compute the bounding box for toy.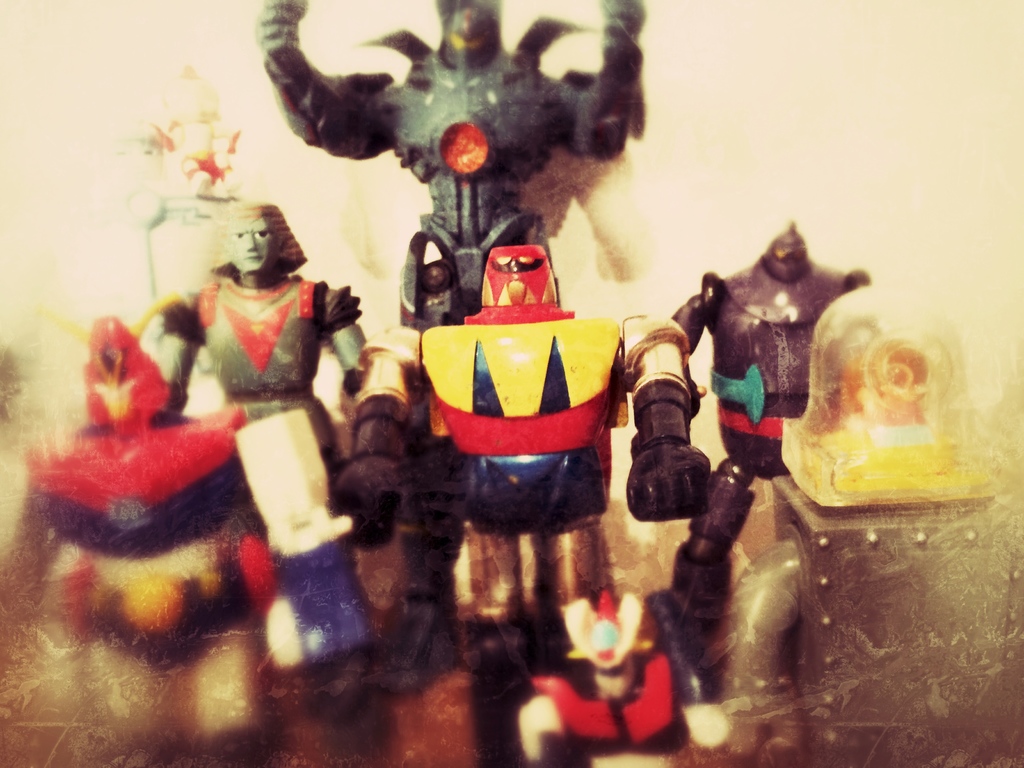
locate(155, 199, 418, 649).
